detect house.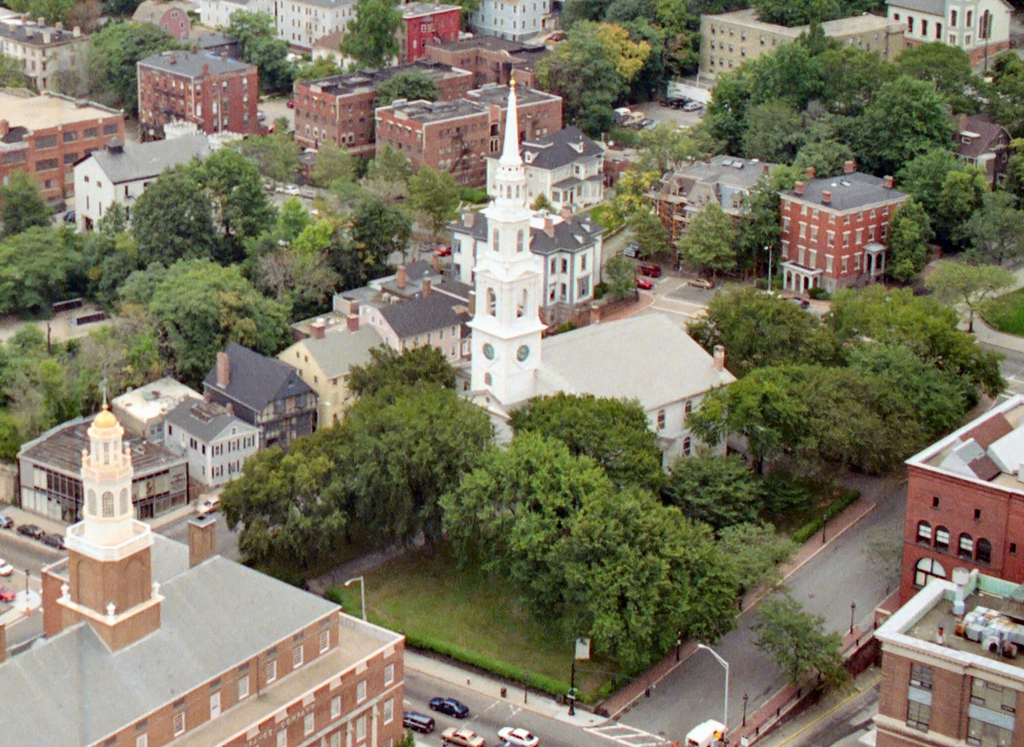
Detected at region(894, 394, 1023, 590).
